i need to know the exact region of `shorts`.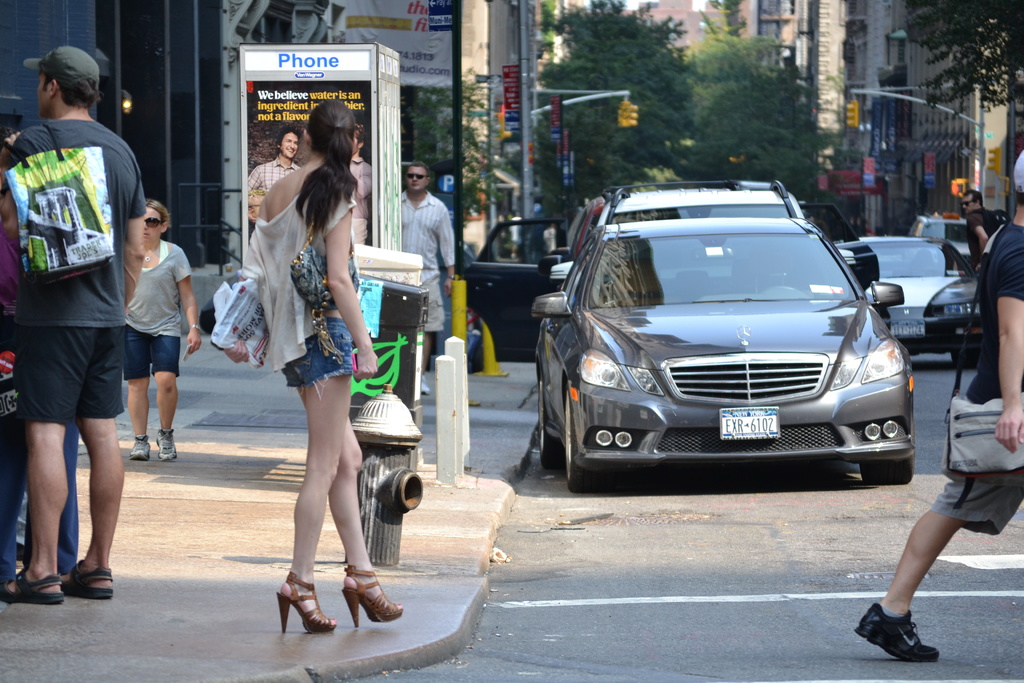
Region: pyautogui.locateOnScreen(417, 273, 451, 333).
